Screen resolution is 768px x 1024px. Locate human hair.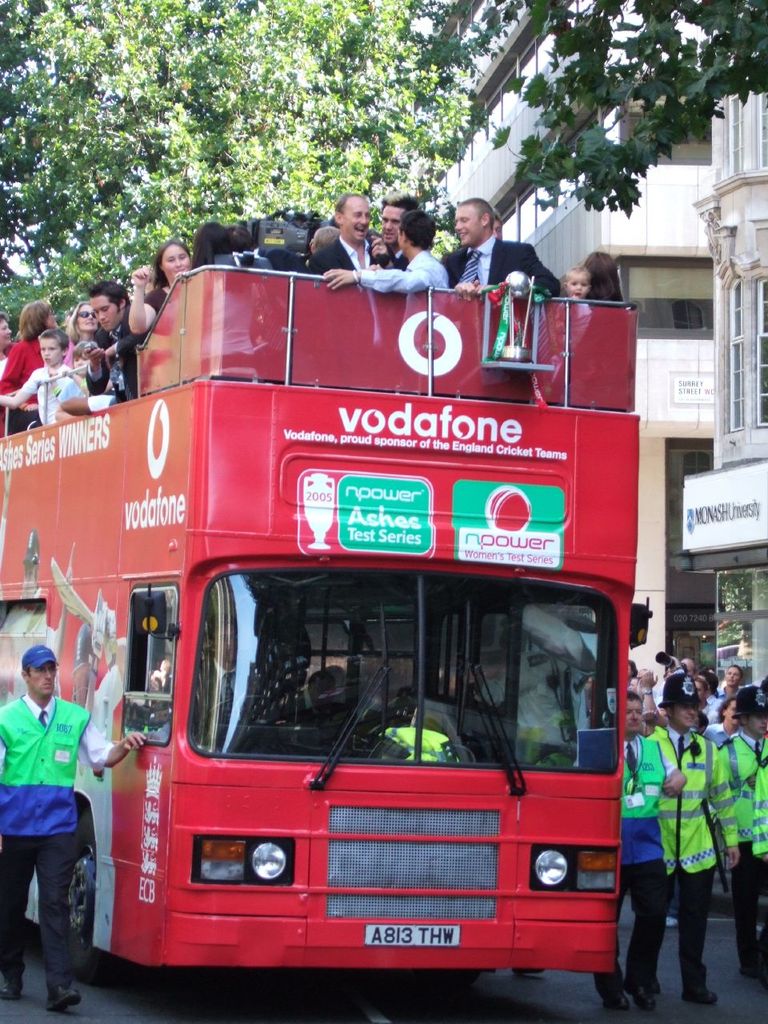
bbox=[337, 185, 368, 206].
